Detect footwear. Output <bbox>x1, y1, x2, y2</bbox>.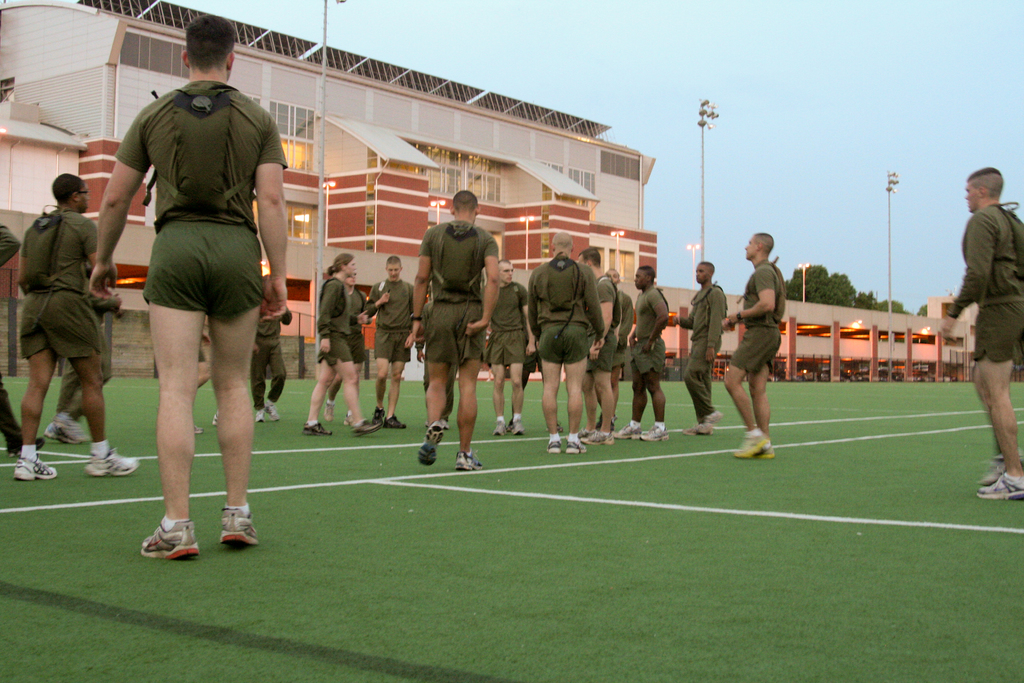
<bbox>270, 410, 282, 422</bbox>.
